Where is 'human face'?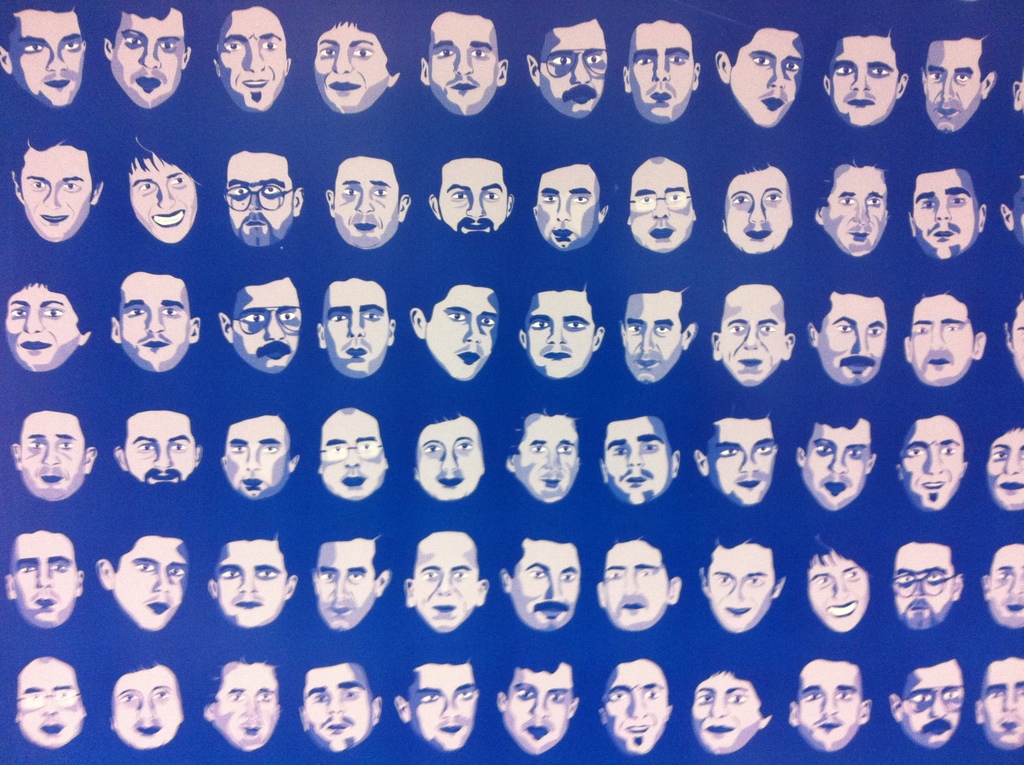
1012,303,1023,378.
